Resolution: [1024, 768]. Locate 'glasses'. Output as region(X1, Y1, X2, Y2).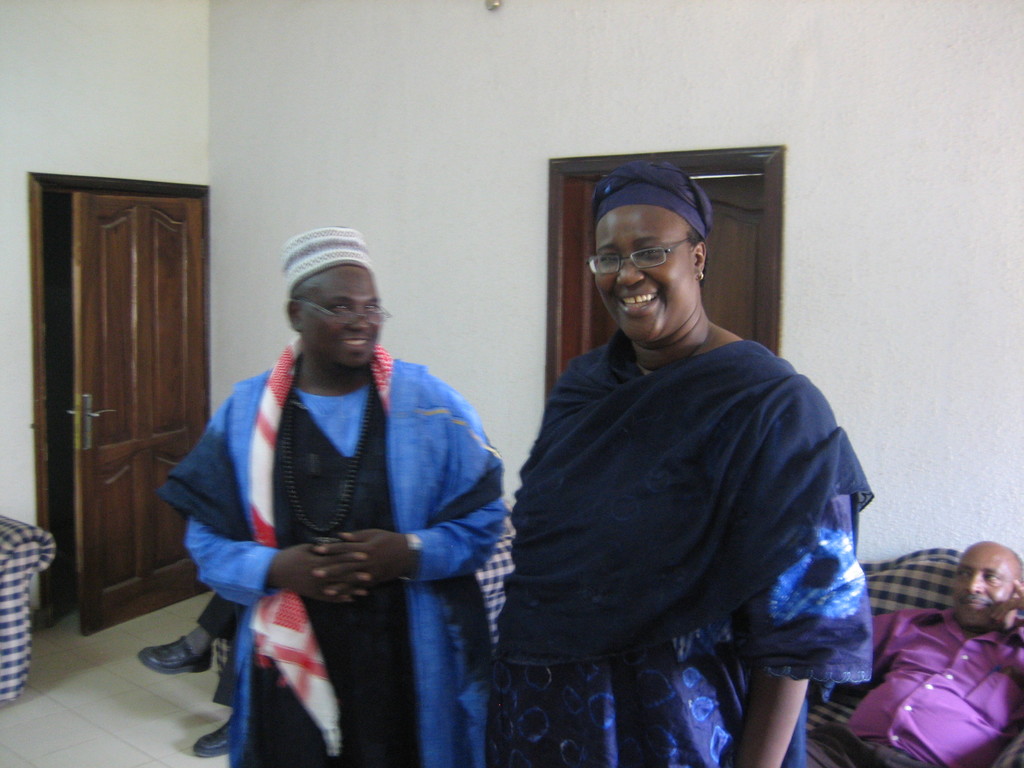
region(291, 301, 392, 327).
